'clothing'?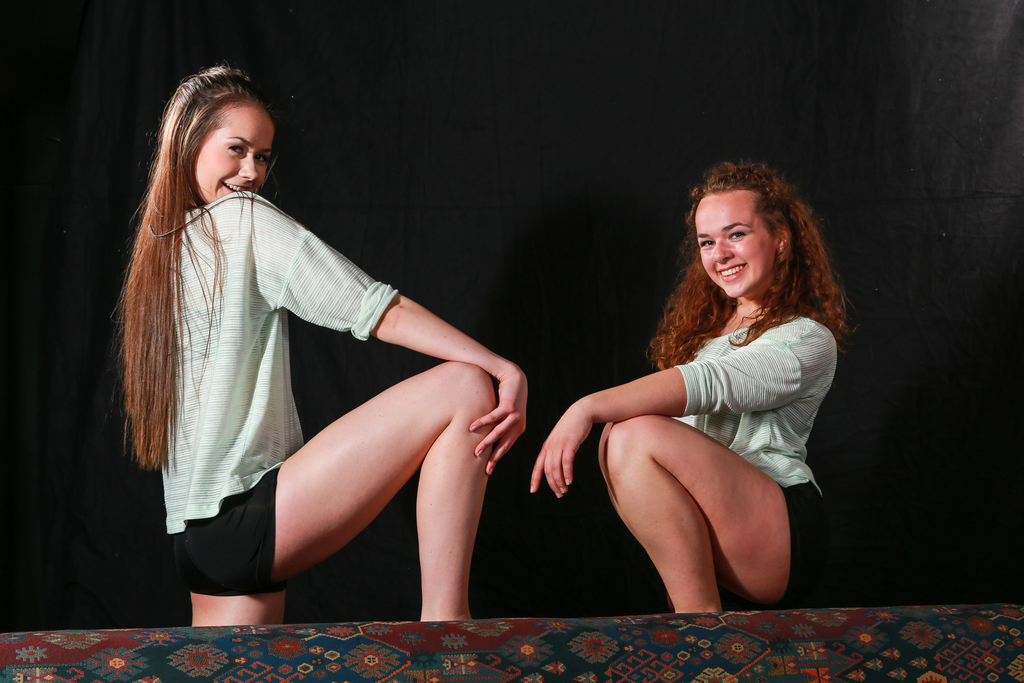
bbox(673, 305, 817, 488)
